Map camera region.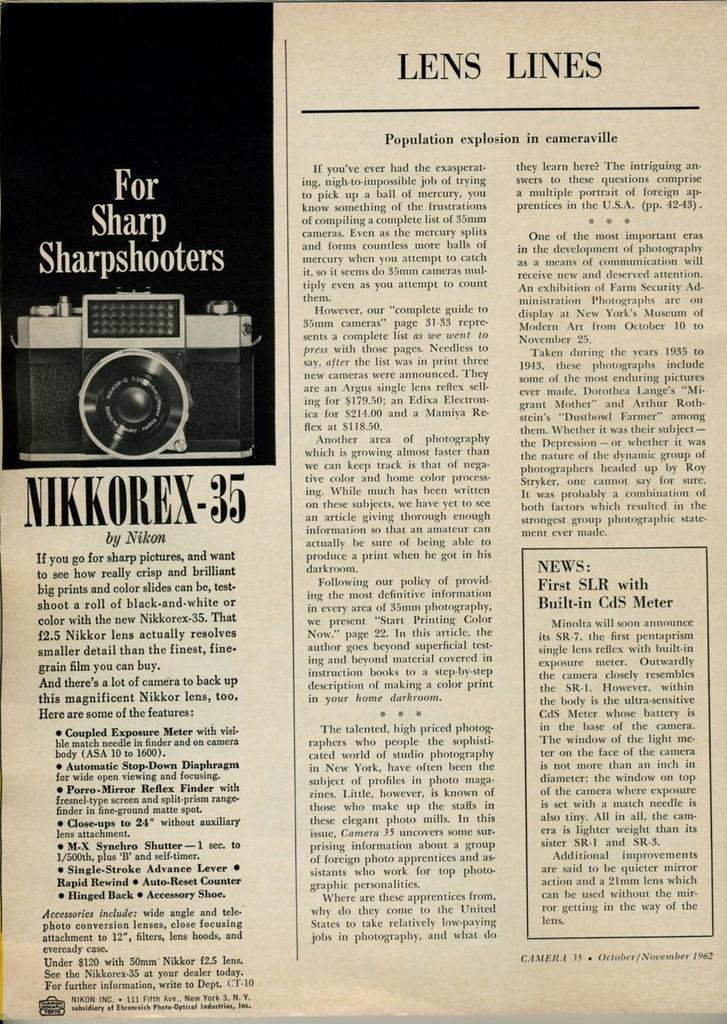
Mapped to Rect(9, 284, 268, 456).
